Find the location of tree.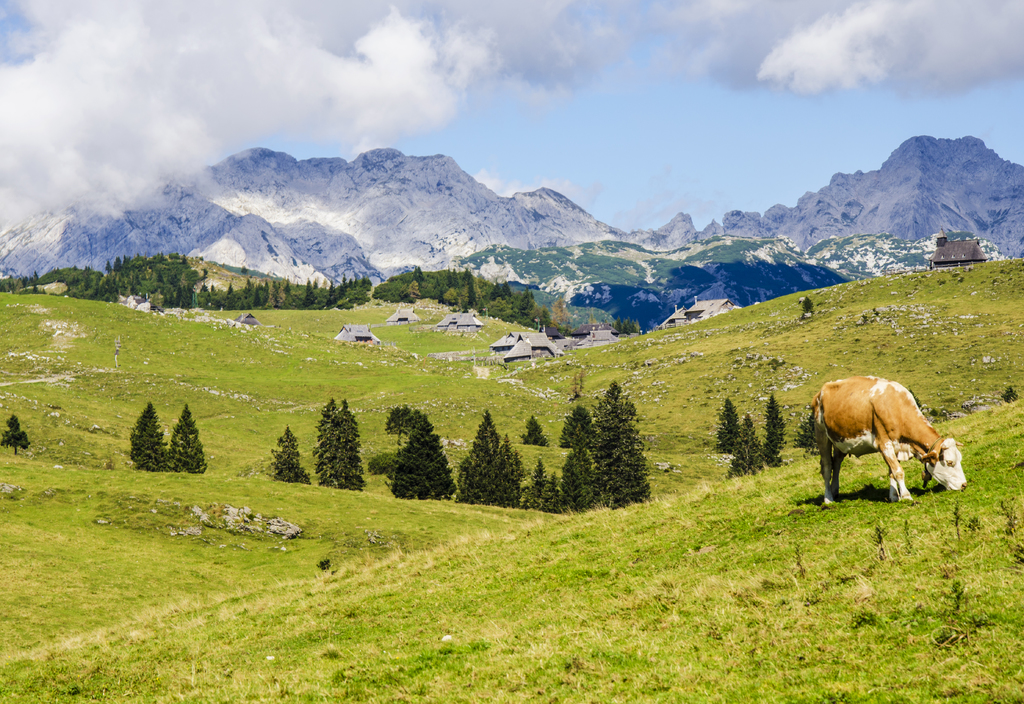
Location: 613, 319, 638, 339.
